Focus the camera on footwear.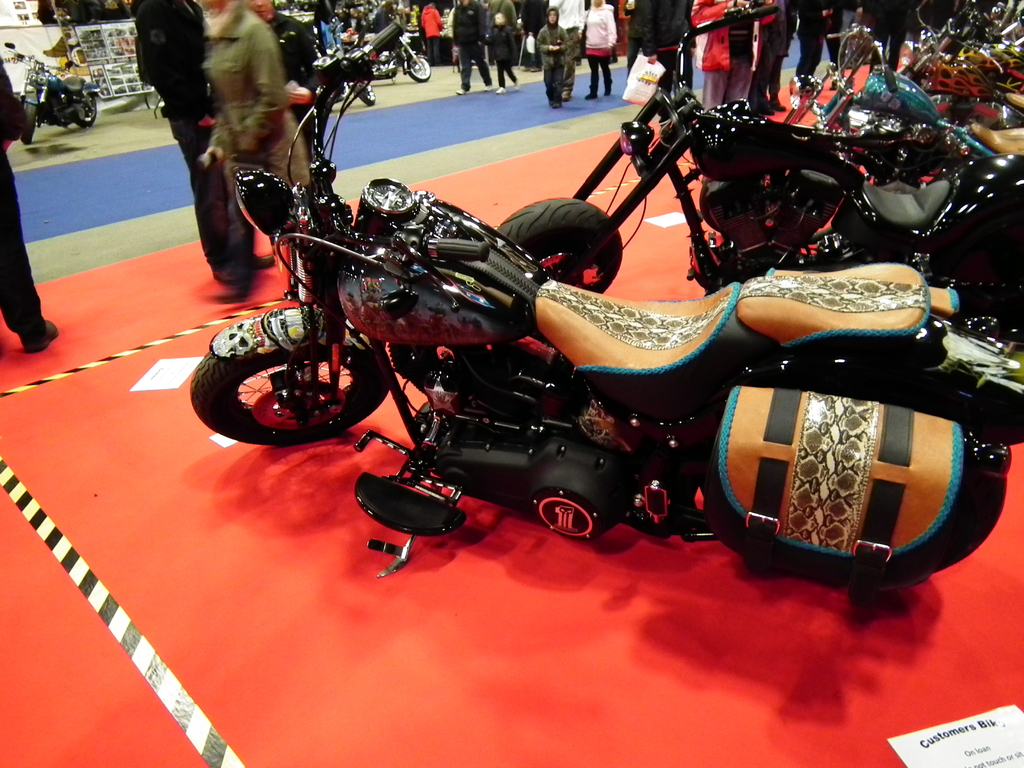
Focus region: 496/89/503/95.
